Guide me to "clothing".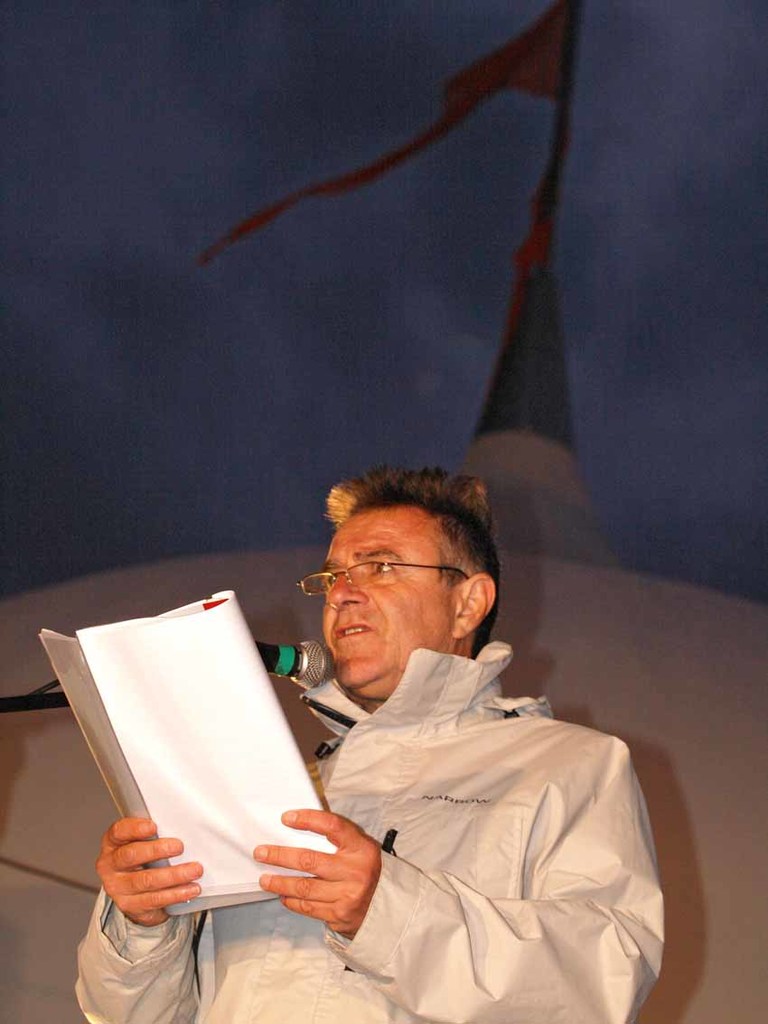
Guidance: l=74, t=639, r=665, b=1023.
